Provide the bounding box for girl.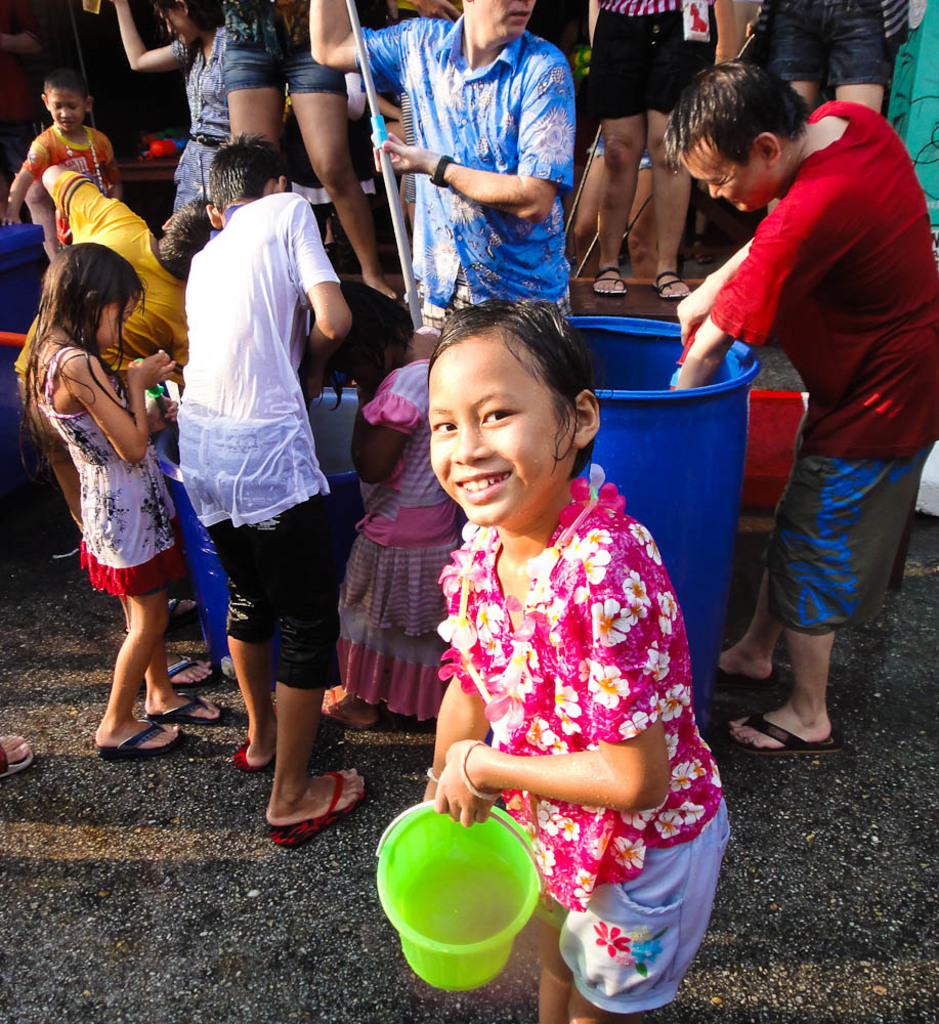
bbox(417, 282, 730, 1023).
